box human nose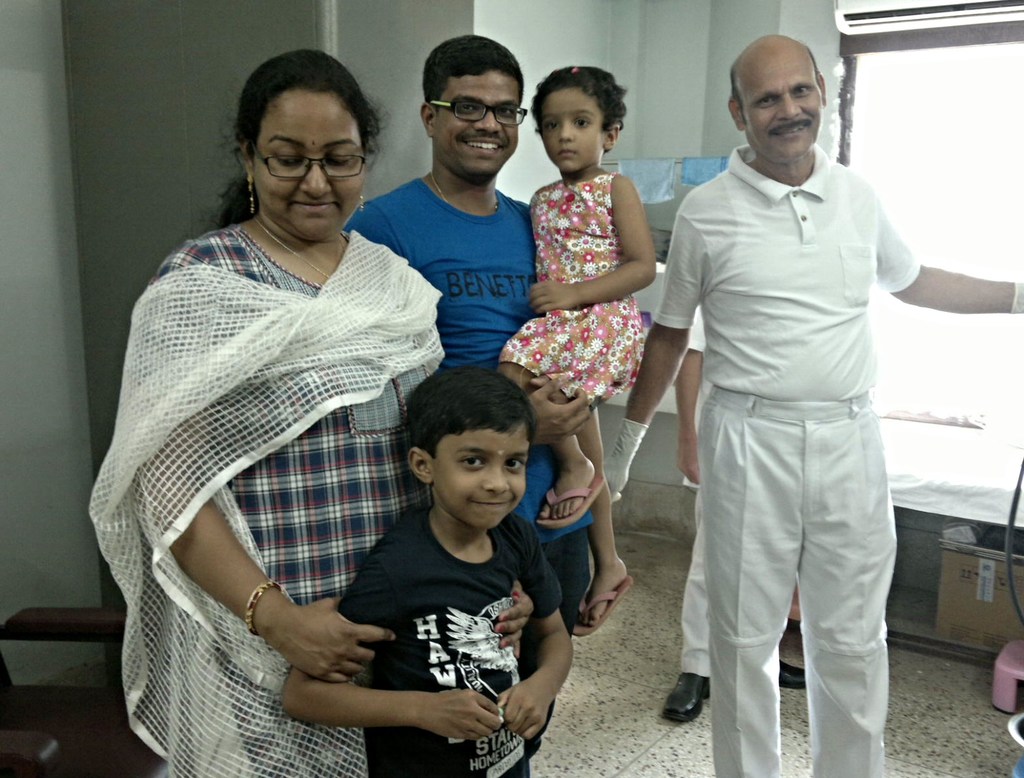
bbox=(302, 163, 330, 198)
